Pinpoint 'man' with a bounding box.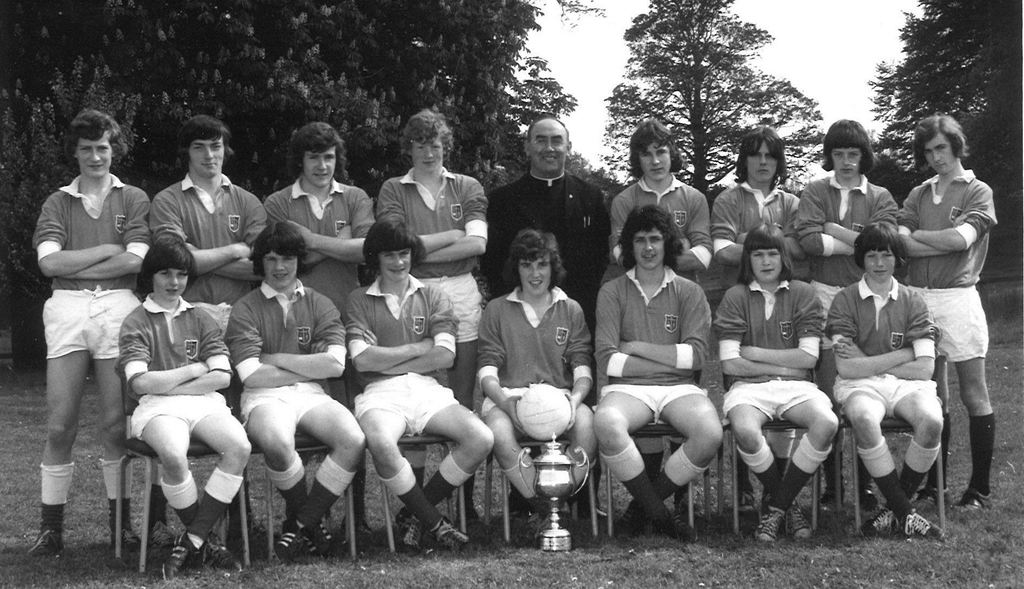
pyautogui.locateOnScreen(712, 103, 789, 276).
